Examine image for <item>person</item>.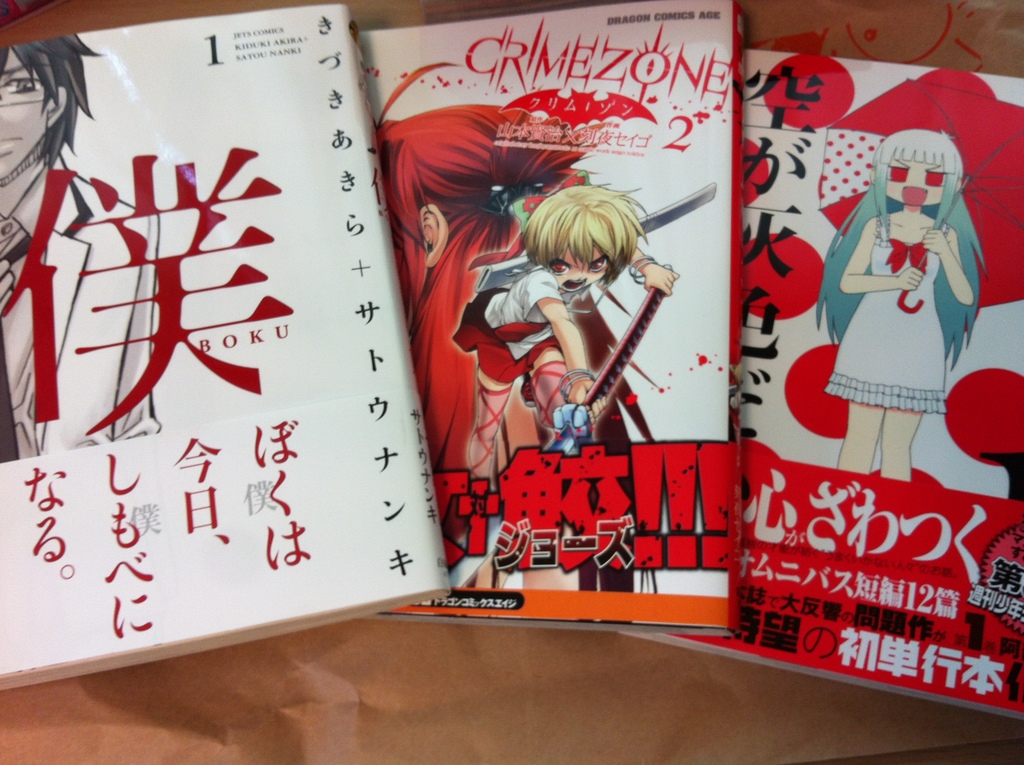
Examination result: [x1=816, y1=129, x2=993, y2=482].
